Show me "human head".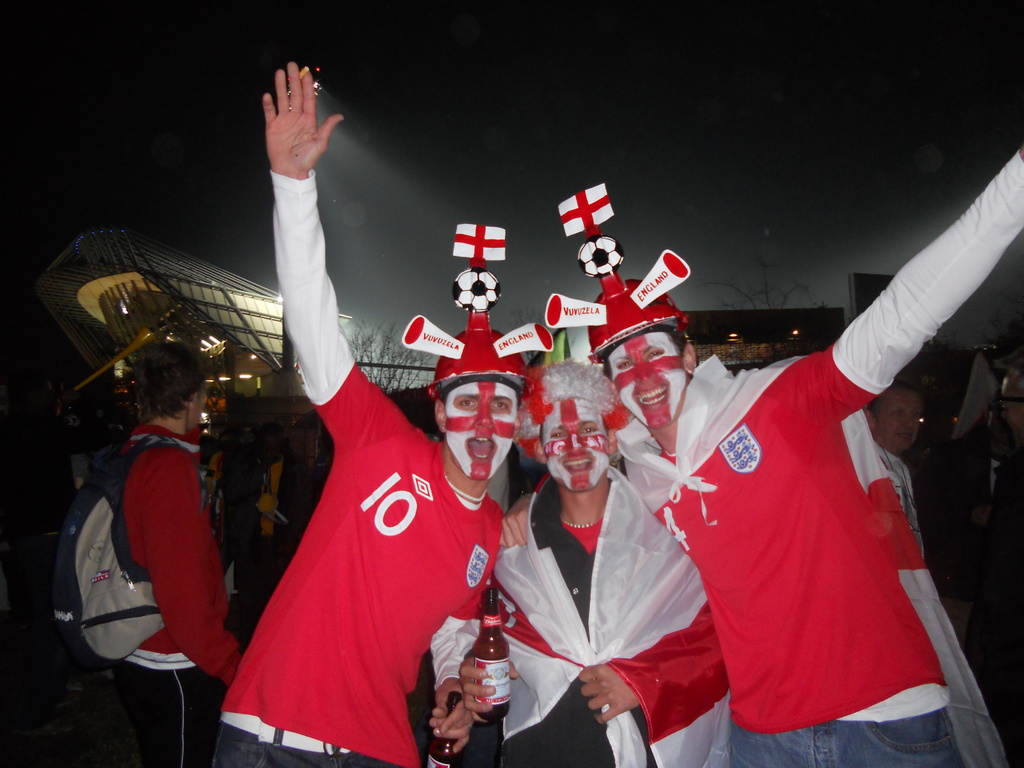
"human head" is here: Rect(525, 357, 619, 491).
